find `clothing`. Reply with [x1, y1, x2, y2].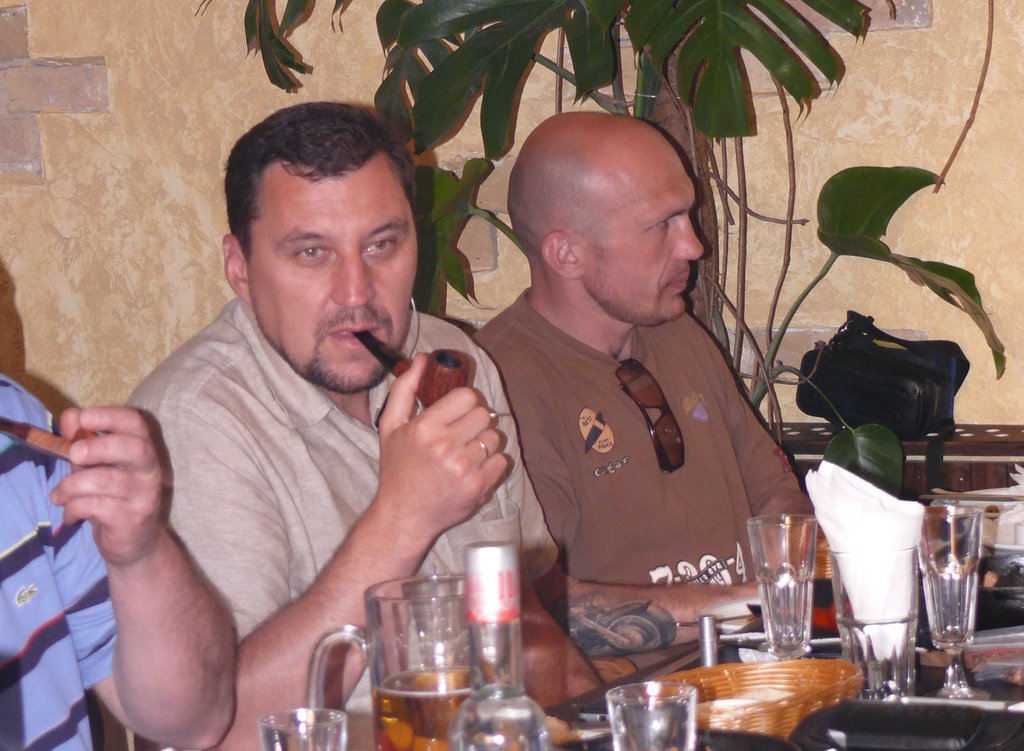
[0, 377, 120, 743].
